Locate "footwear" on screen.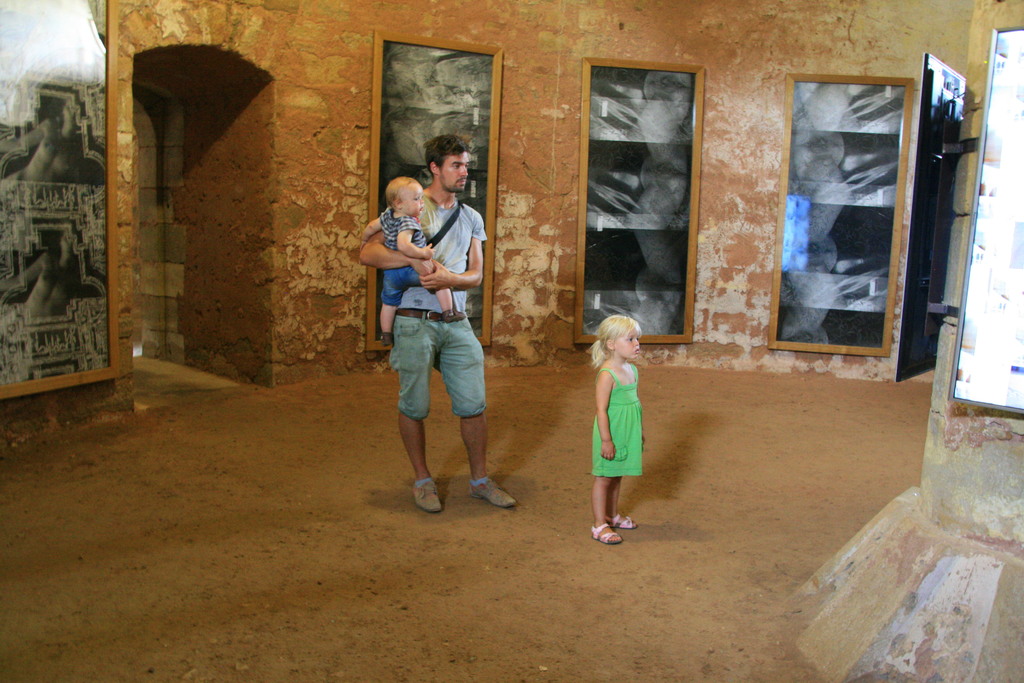
On screen at [380,327,396,345].
